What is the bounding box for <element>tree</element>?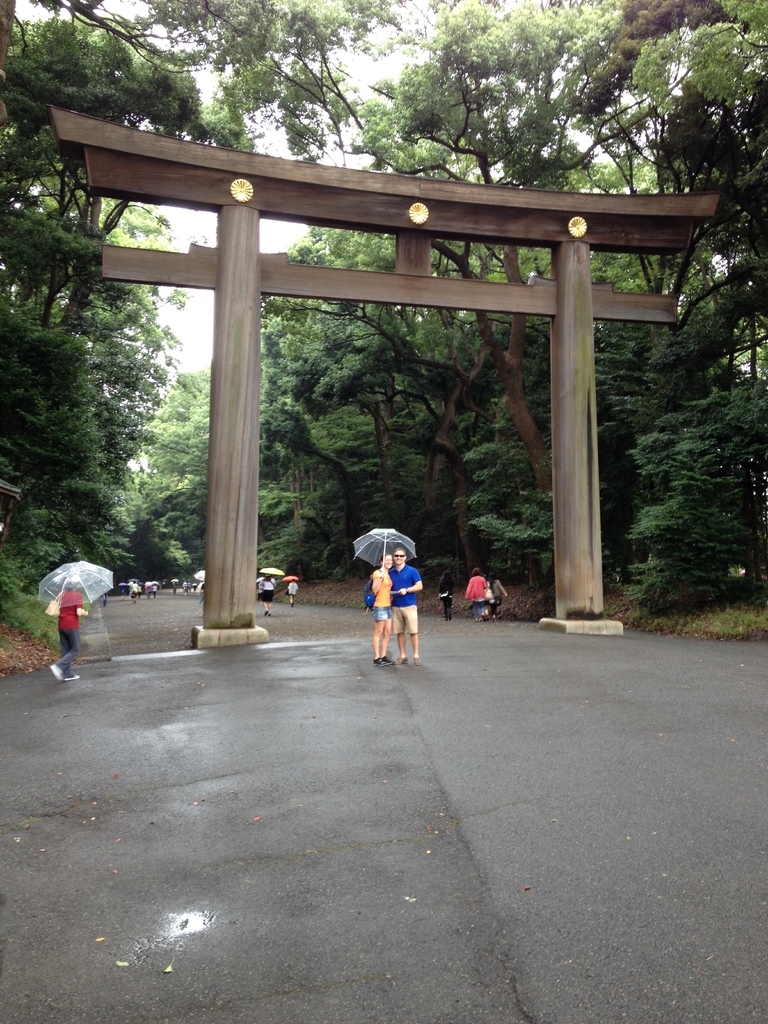
box(0, 241, 59, 332).
